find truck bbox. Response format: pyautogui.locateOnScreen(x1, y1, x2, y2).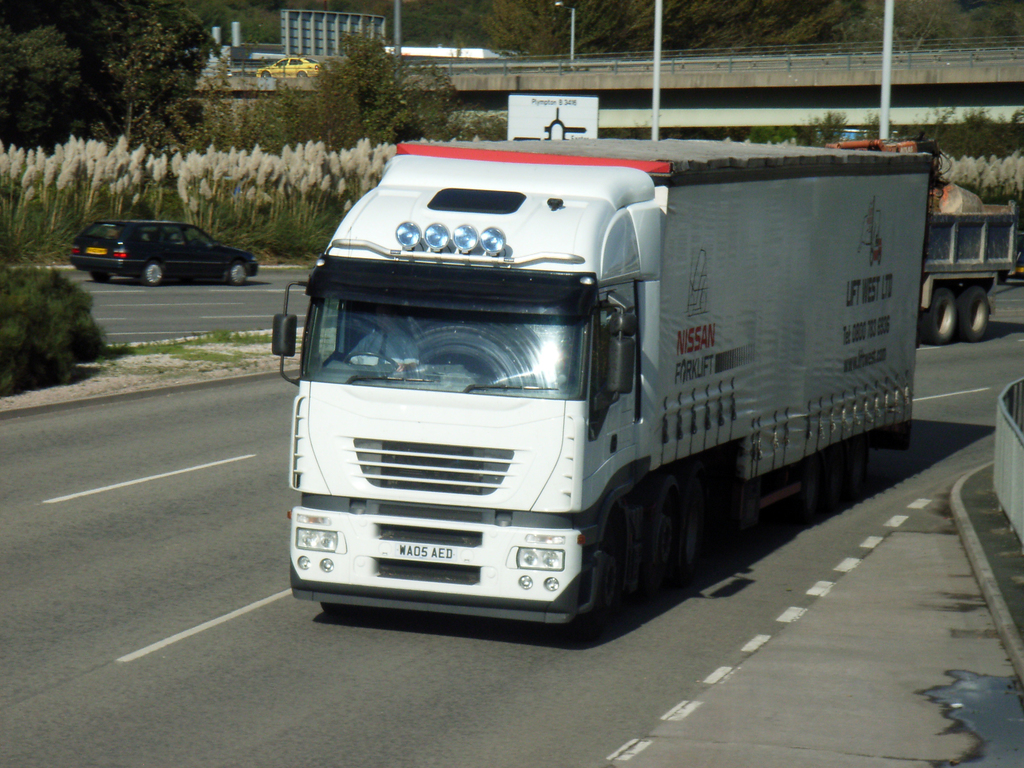
pyautogui.locateOnScreen(278, 132, 937, 638).
